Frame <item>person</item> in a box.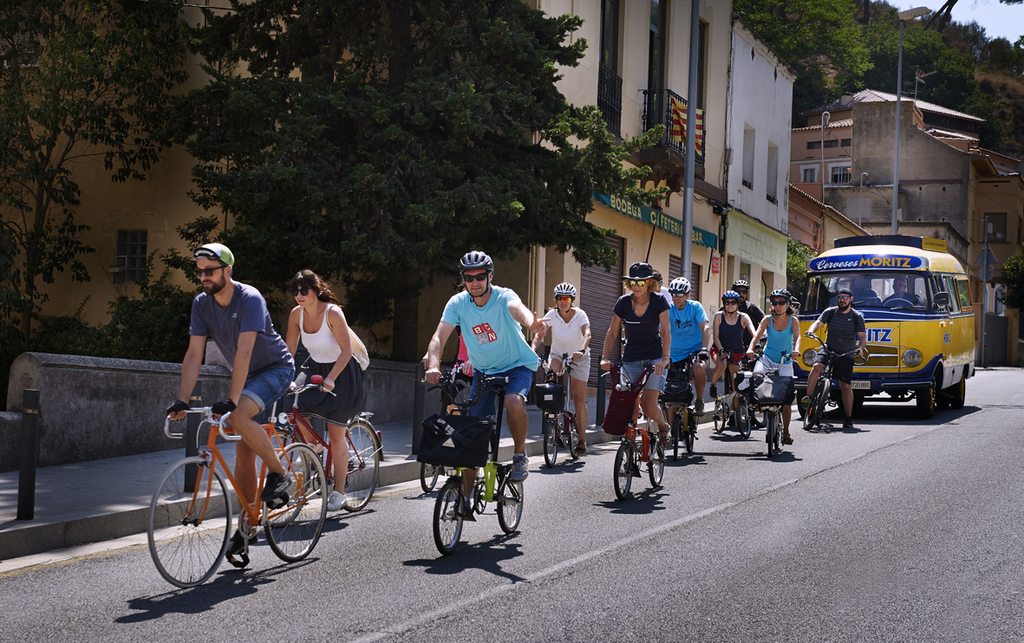
[171,242,291,550].
